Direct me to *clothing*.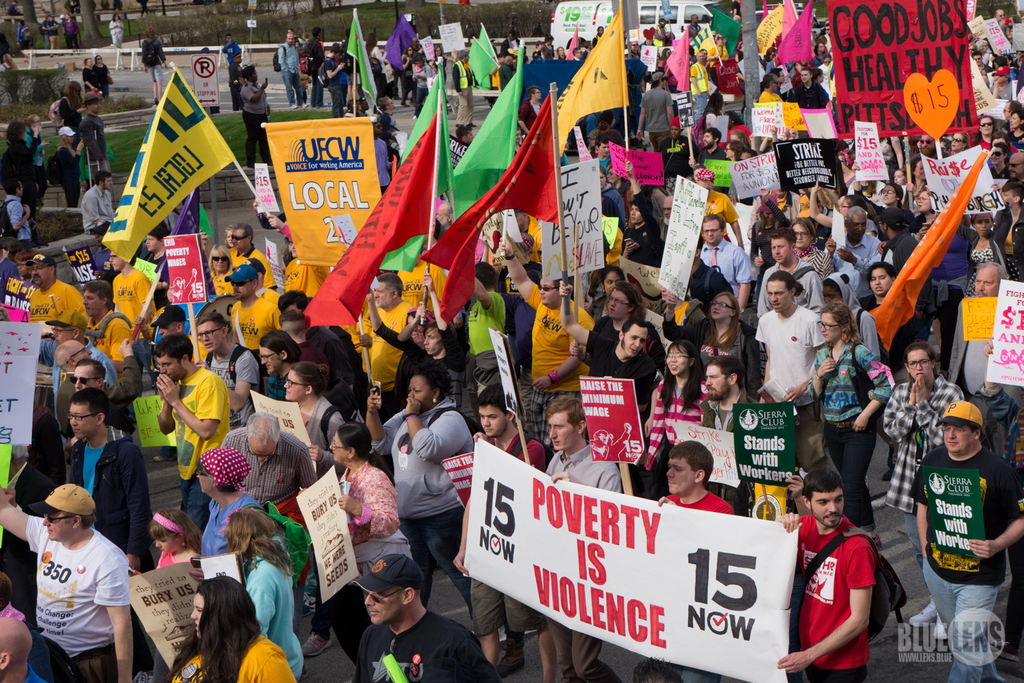
Direction: BBox(678, 490, 740, 682).
